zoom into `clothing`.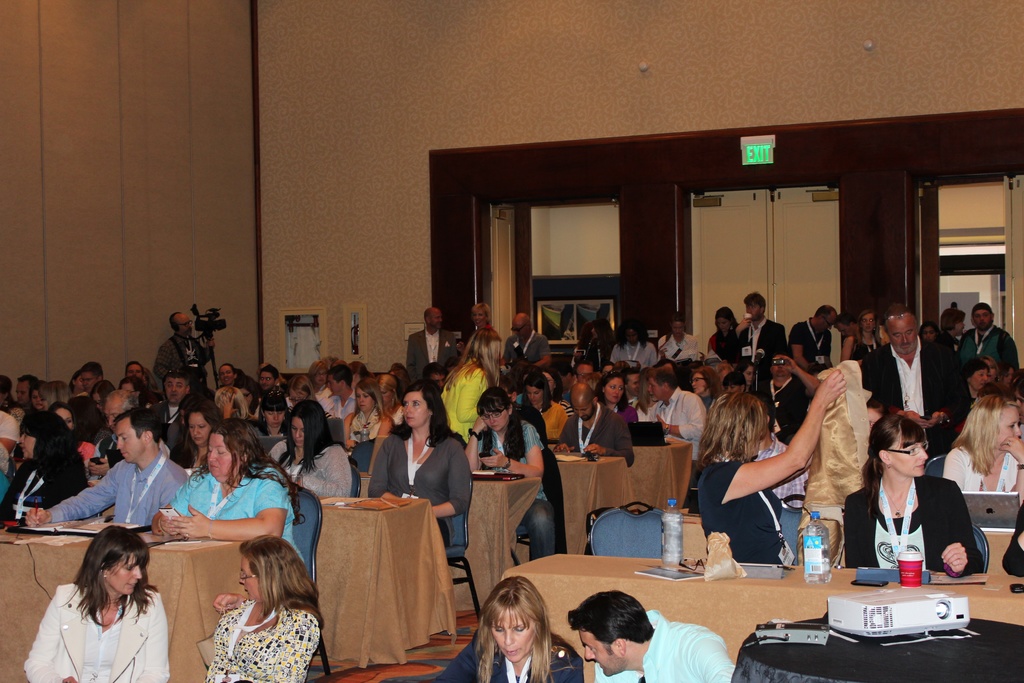
Zoom target: box=[657, 309, 721, 366].
